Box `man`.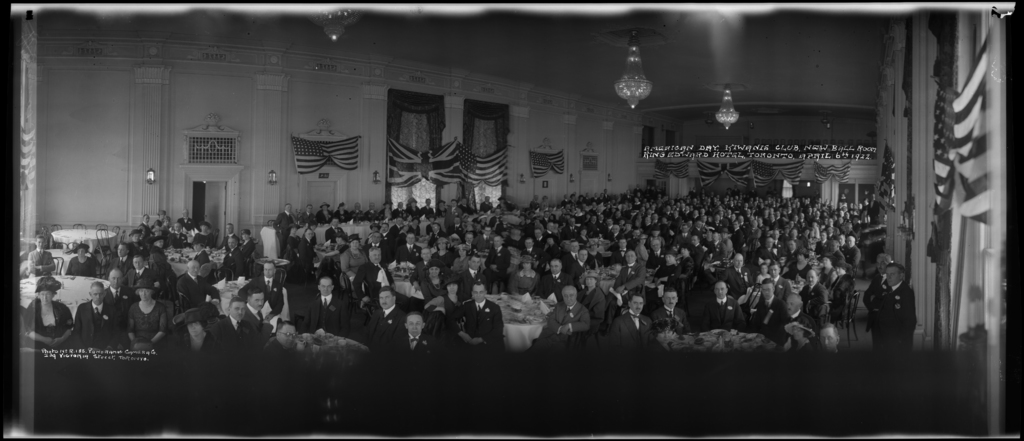
bbox=[785, 227, 801, 242].
